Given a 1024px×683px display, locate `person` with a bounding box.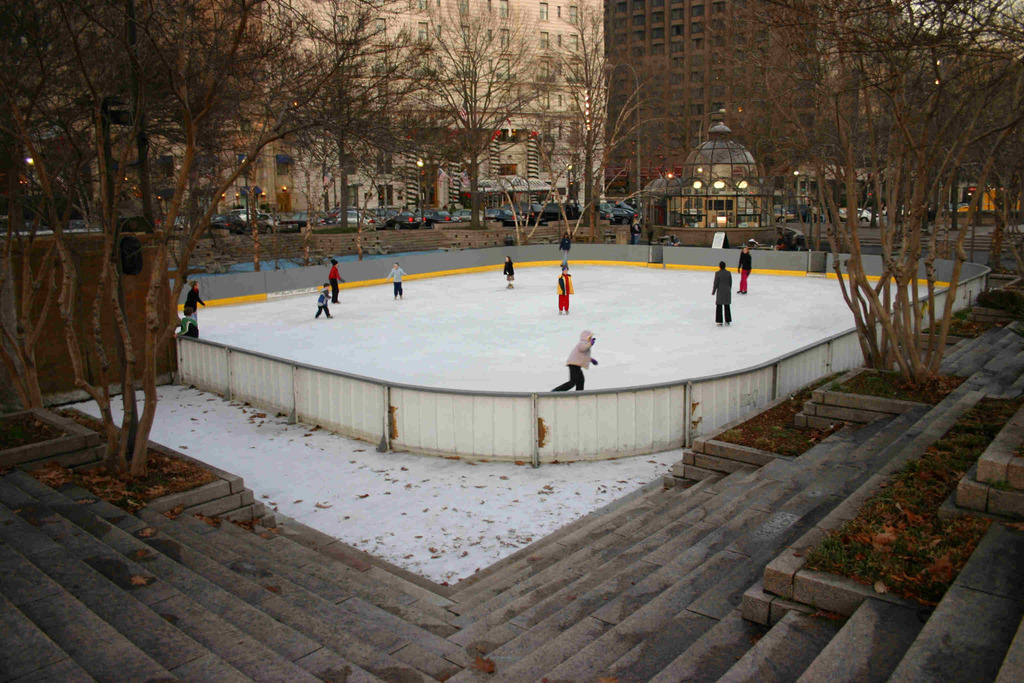
Located: {"x1": 328, "y1": 252, "x2": 343, "y2": 297}.
